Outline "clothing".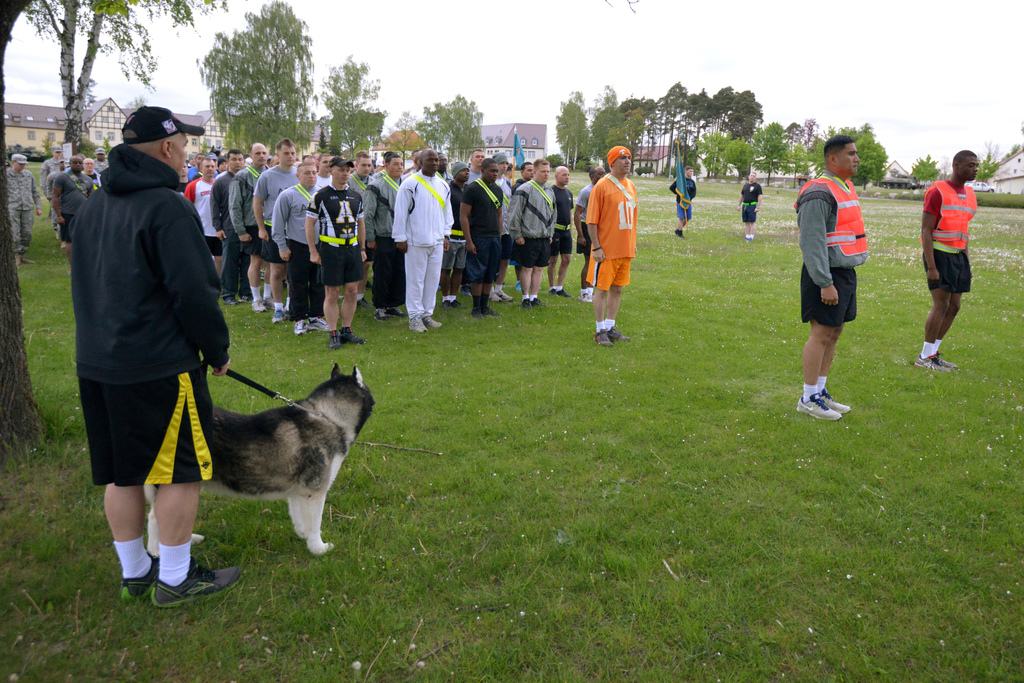
Outline: BBox(463, 172, 507, 275).
